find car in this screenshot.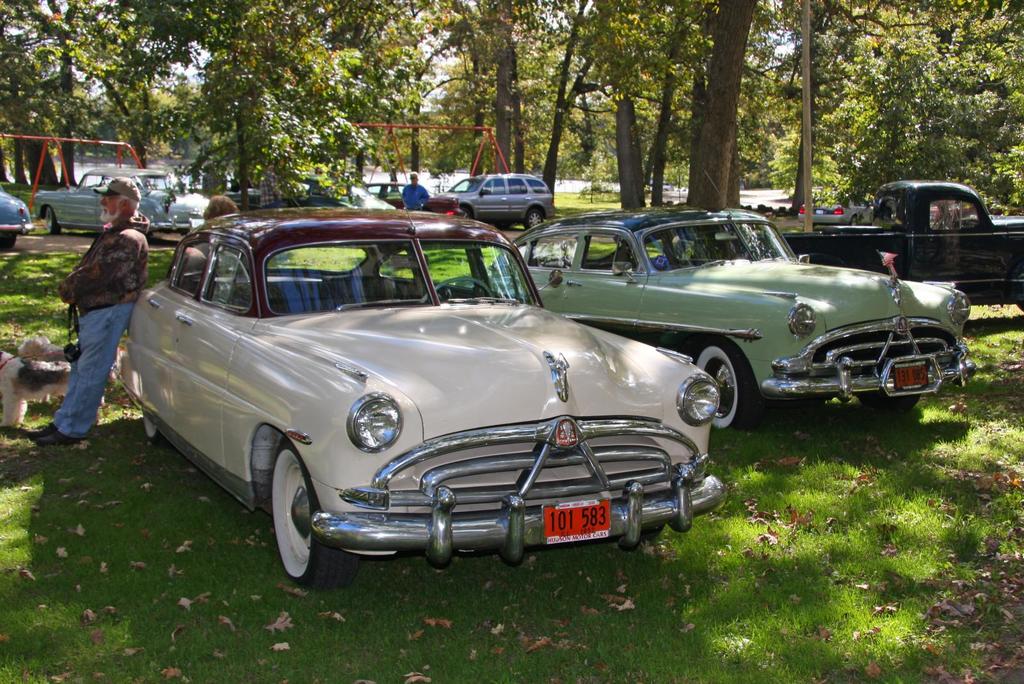
The bounding box for car is rect(927, 200, 1023, 231).
